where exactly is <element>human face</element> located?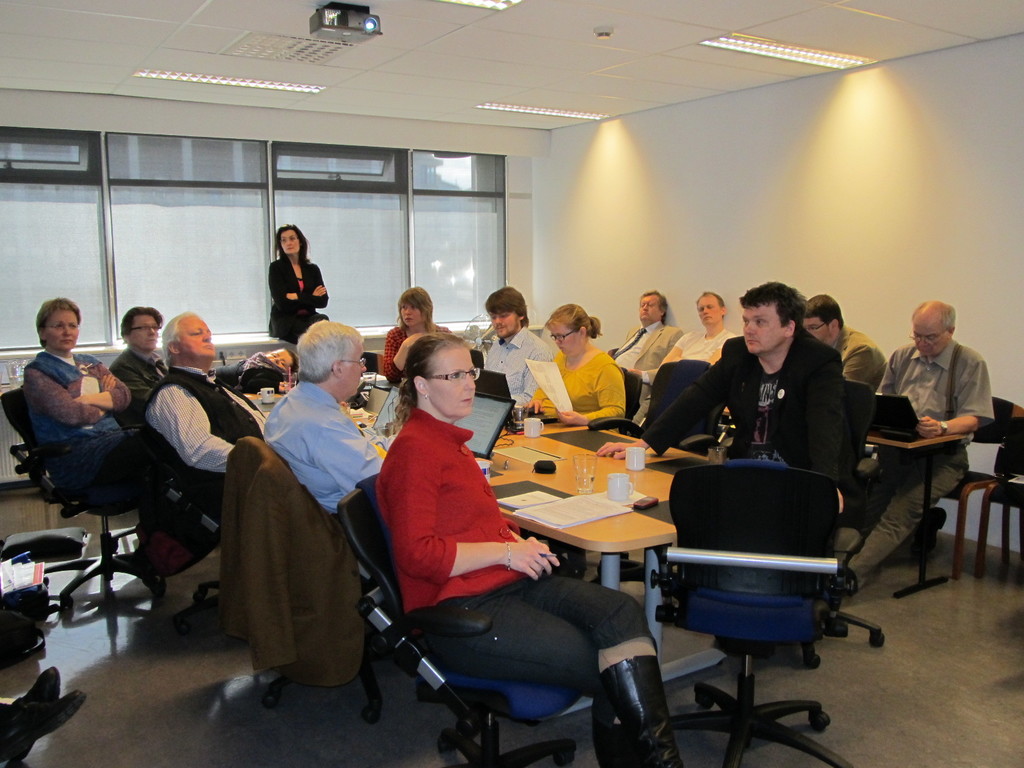
Its bounding box is l=174, t=314, r=217, b=362.
